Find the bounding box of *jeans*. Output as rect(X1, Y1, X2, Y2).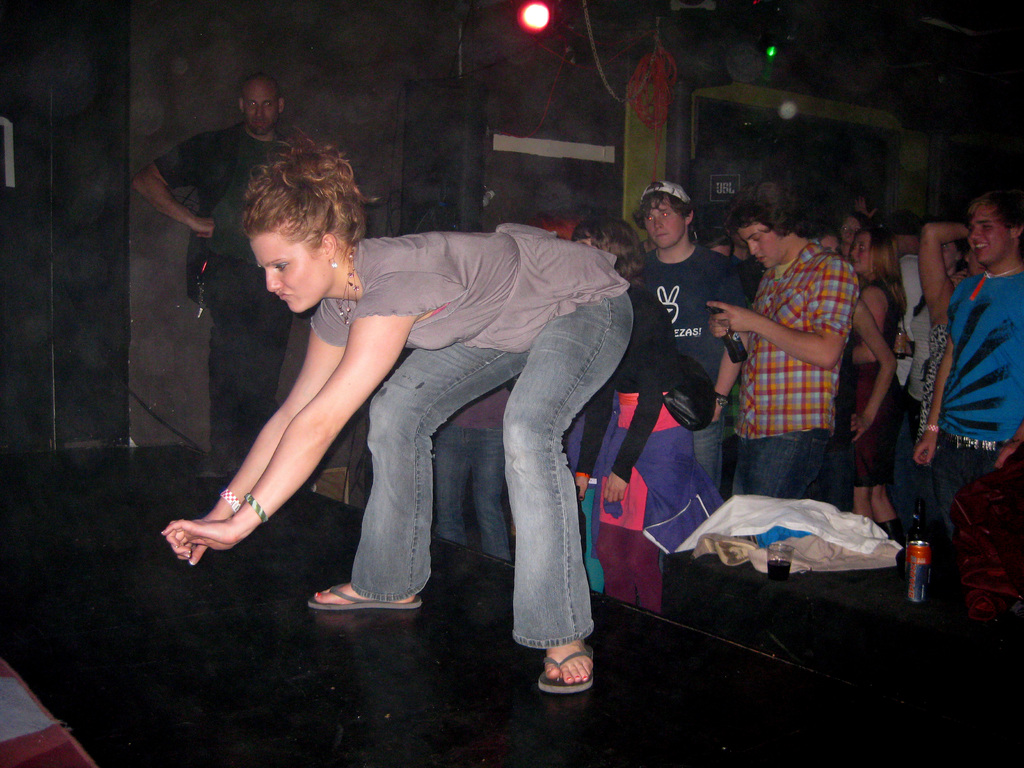
rect(436, 424, 513, 563).
